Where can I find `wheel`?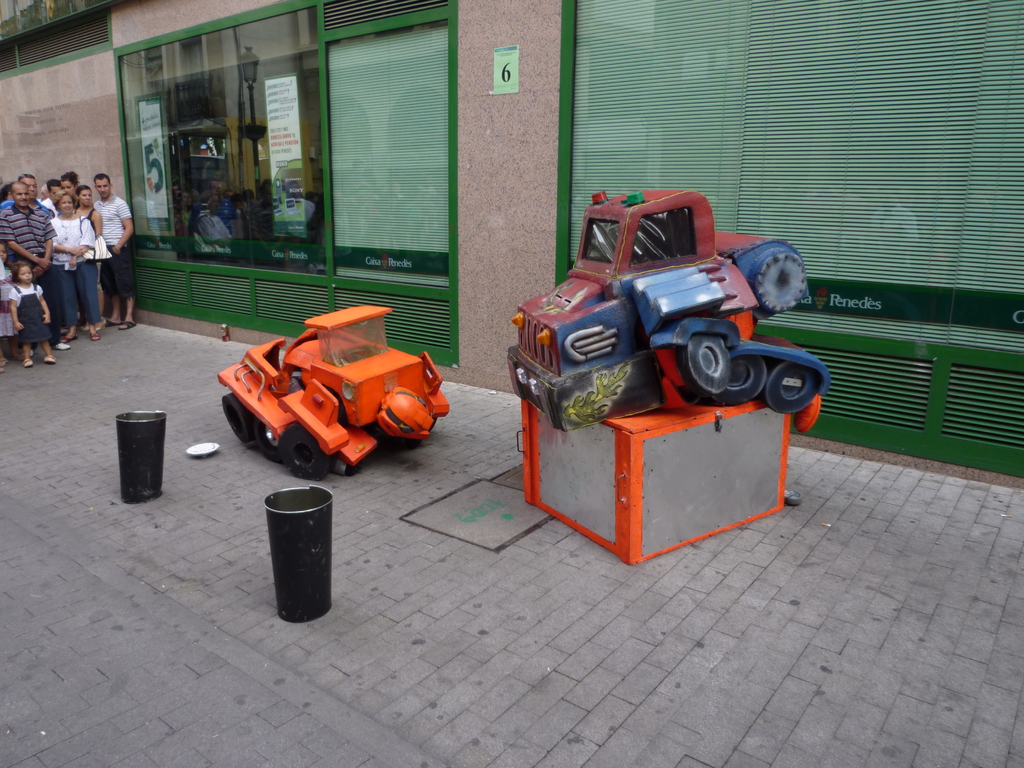
You can find it at (x1=276, y1=424, x2=330, y2=479).
